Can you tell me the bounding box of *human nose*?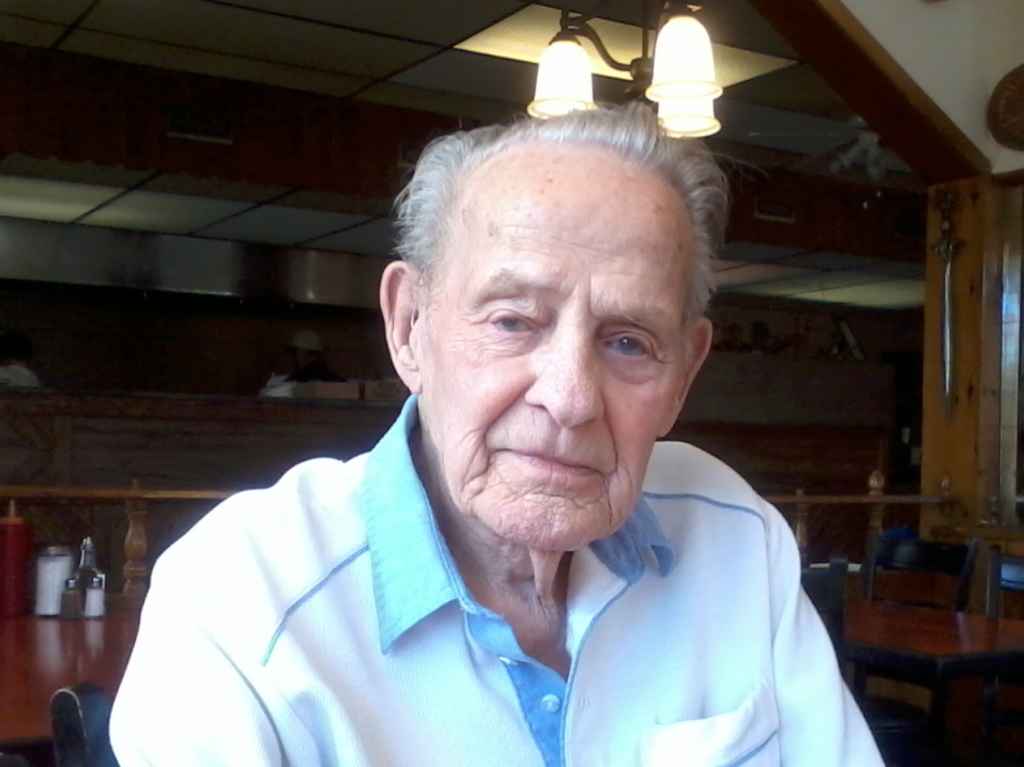
detection(526, 339, 609, 439).
